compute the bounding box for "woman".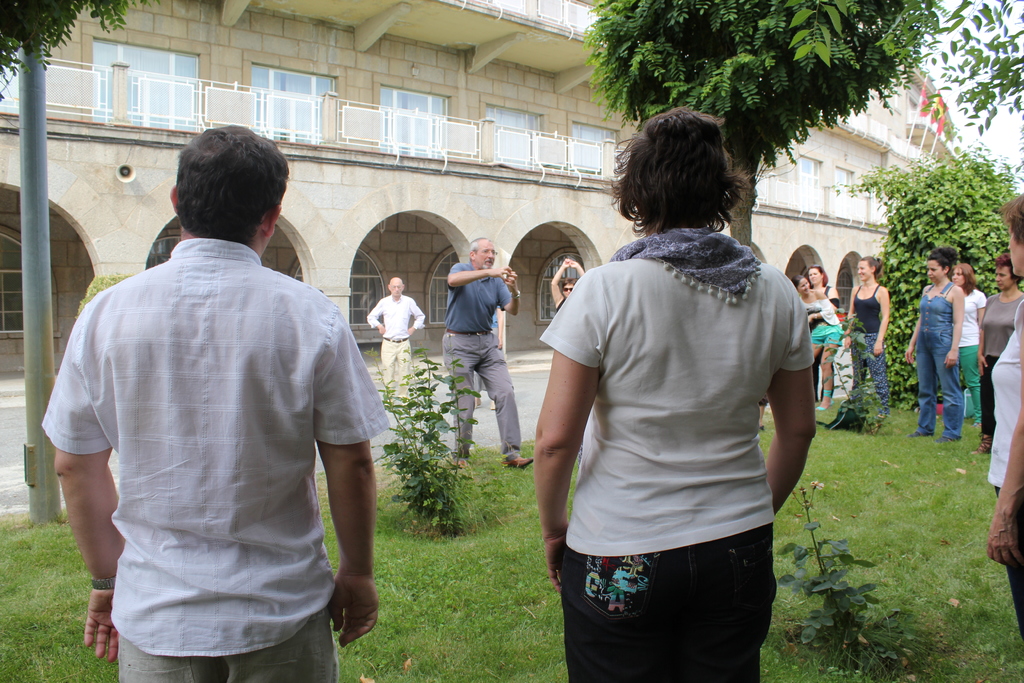
box(516, 109, 812, 682).
